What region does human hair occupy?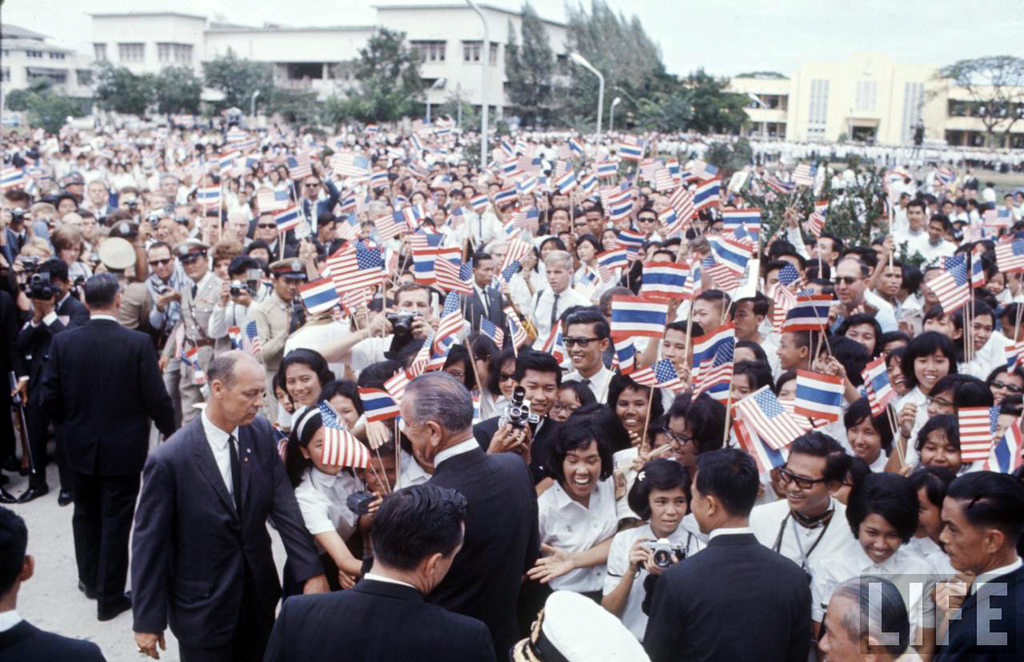
l=731, t=360, r=766, b=391.
